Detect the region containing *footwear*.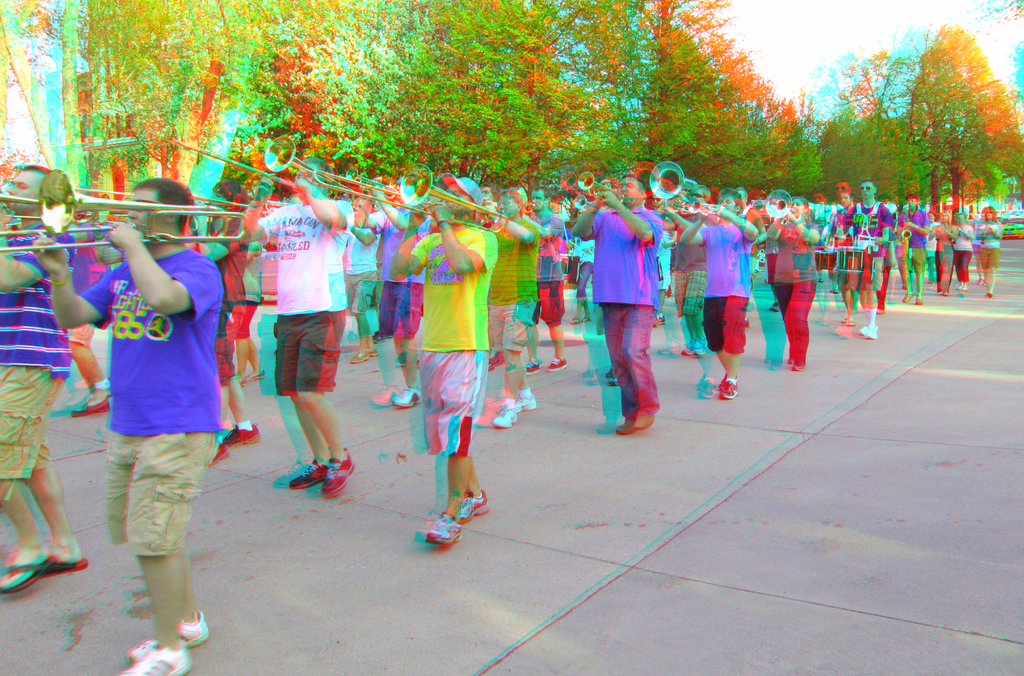
bbox=(424, 516, 461, 549).
